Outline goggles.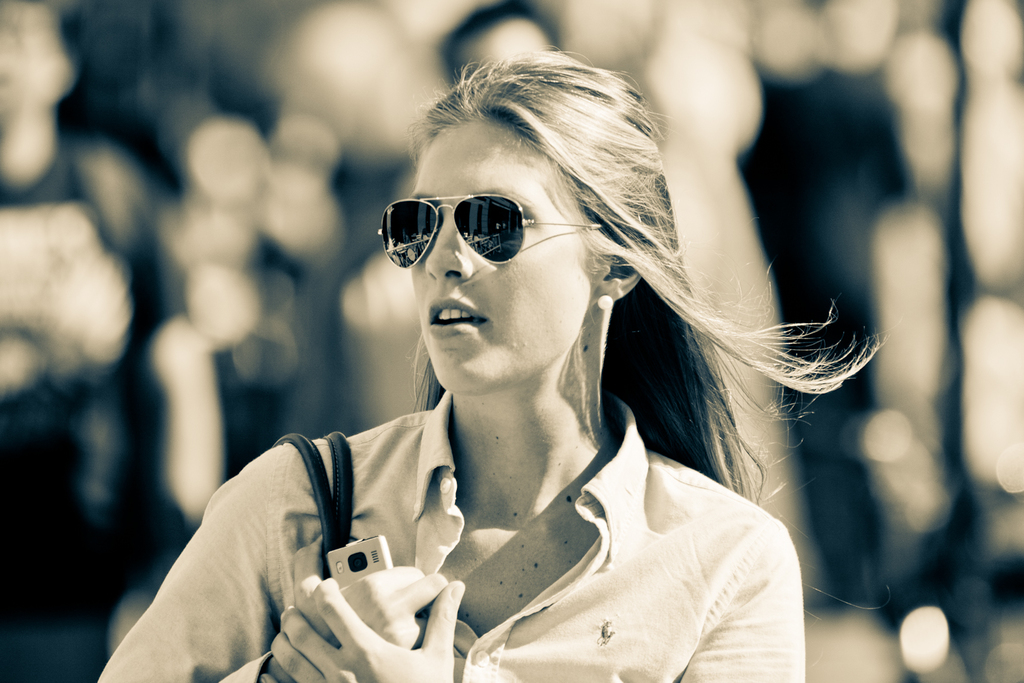
Outline: (left=372, top=182, right=557, bottom=275).
